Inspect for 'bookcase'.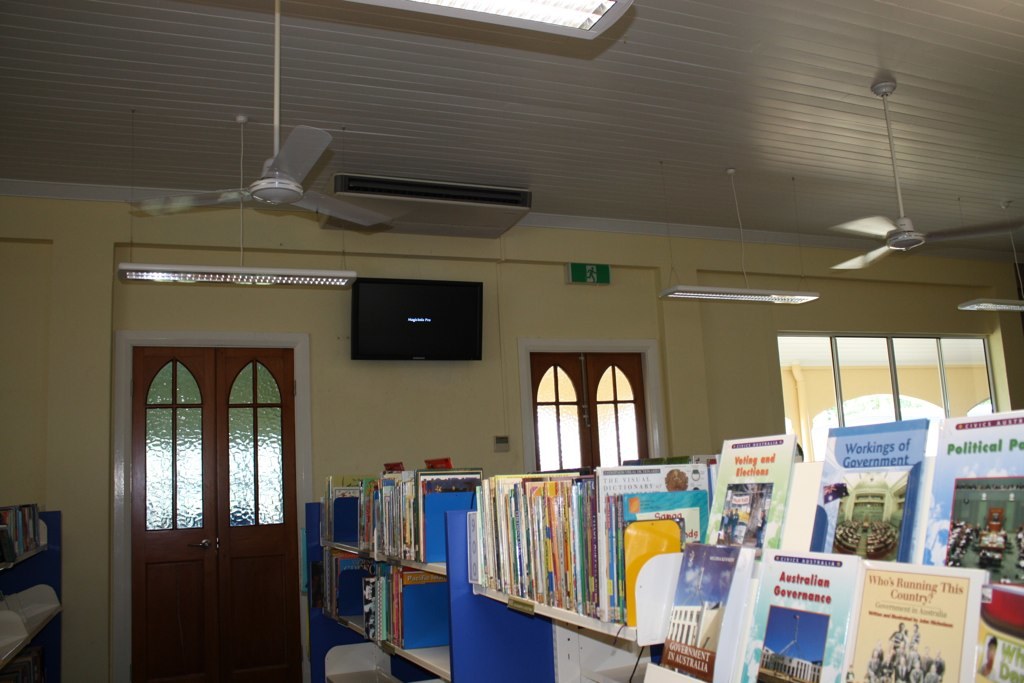
Inspection: crop(306, 408, 1023, 682).
